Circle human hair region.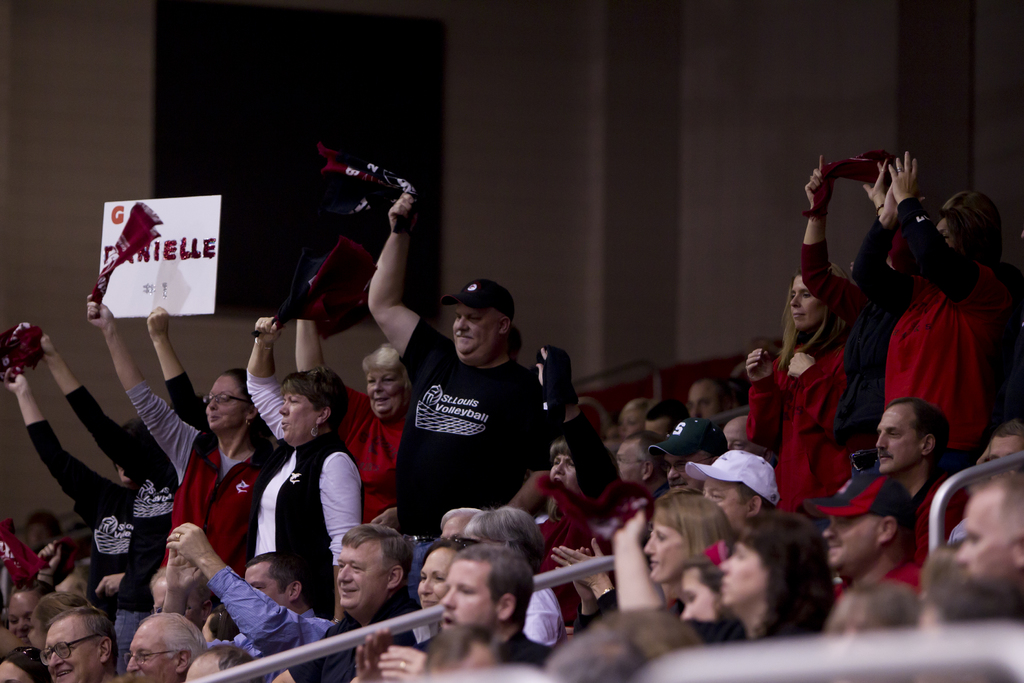
Region: (x1=650, y1=492, x2=735, y2=556).
